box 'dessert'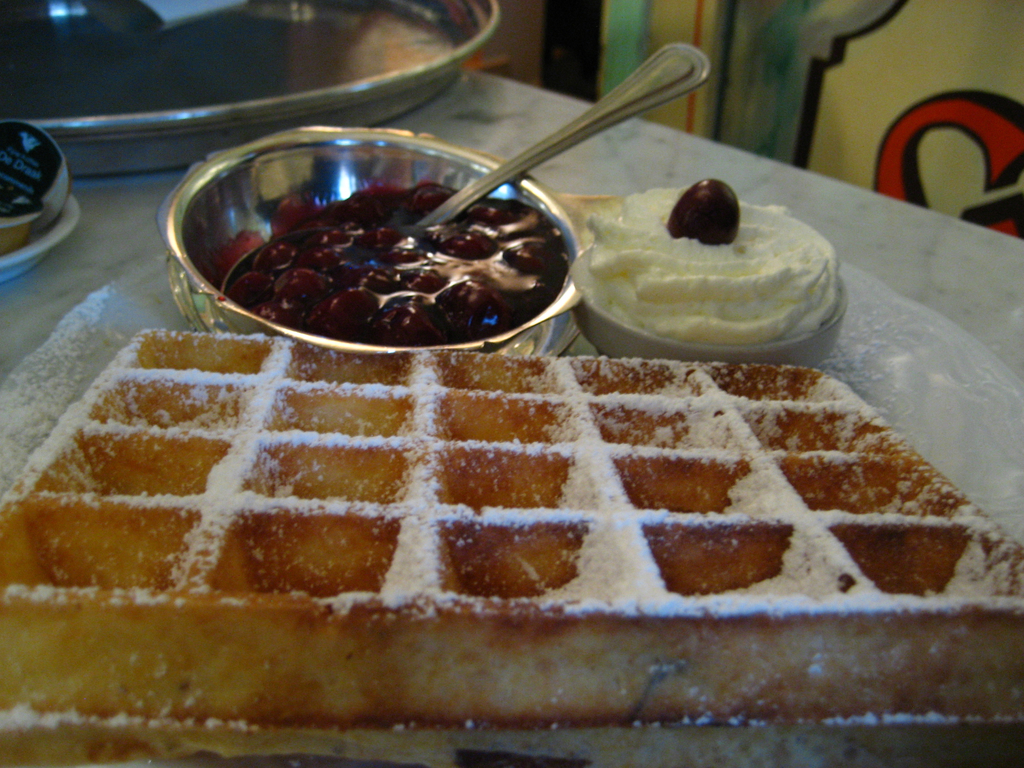
0,120,72,252
